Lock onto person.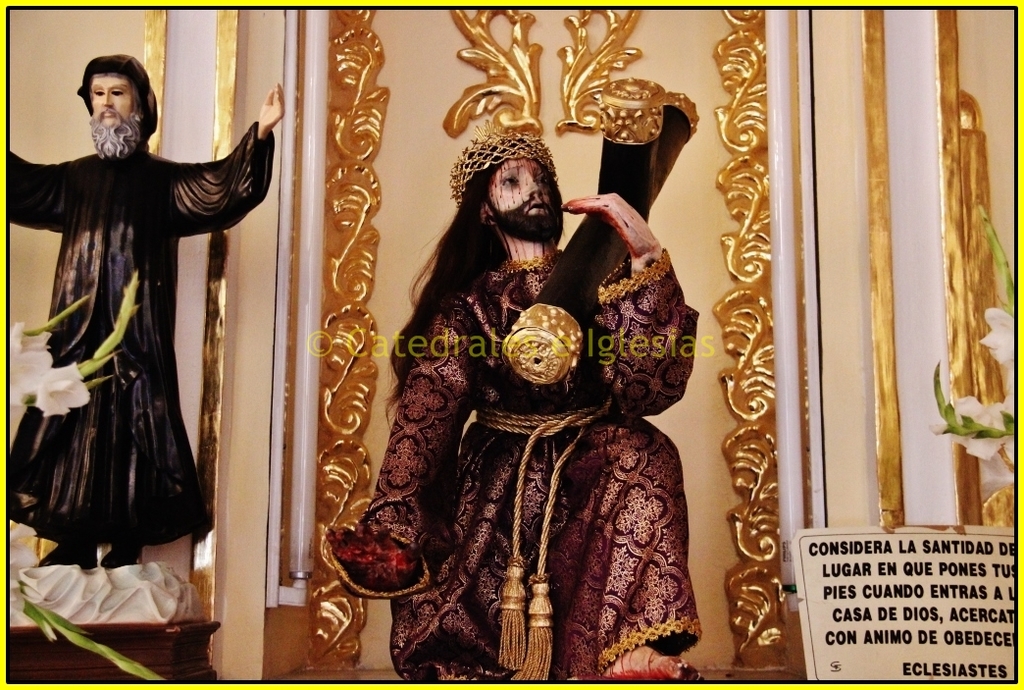
Locked: rect(323, 121, 699, 682).
